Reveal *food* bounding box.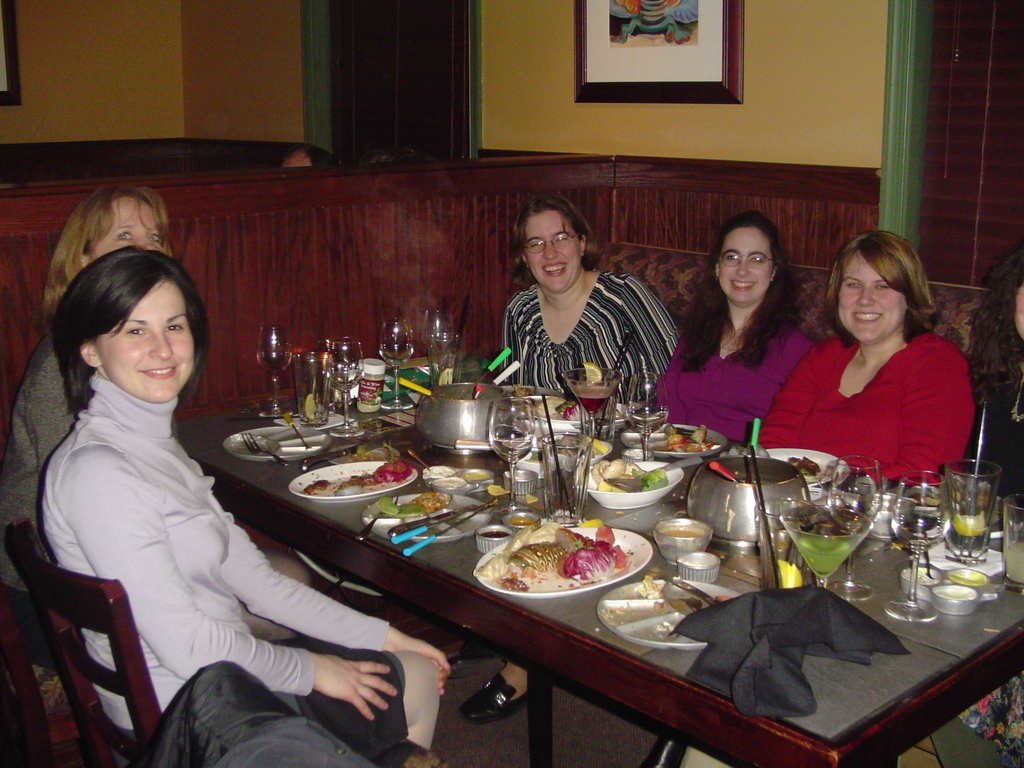
Revealed: (360,415,399,443).
